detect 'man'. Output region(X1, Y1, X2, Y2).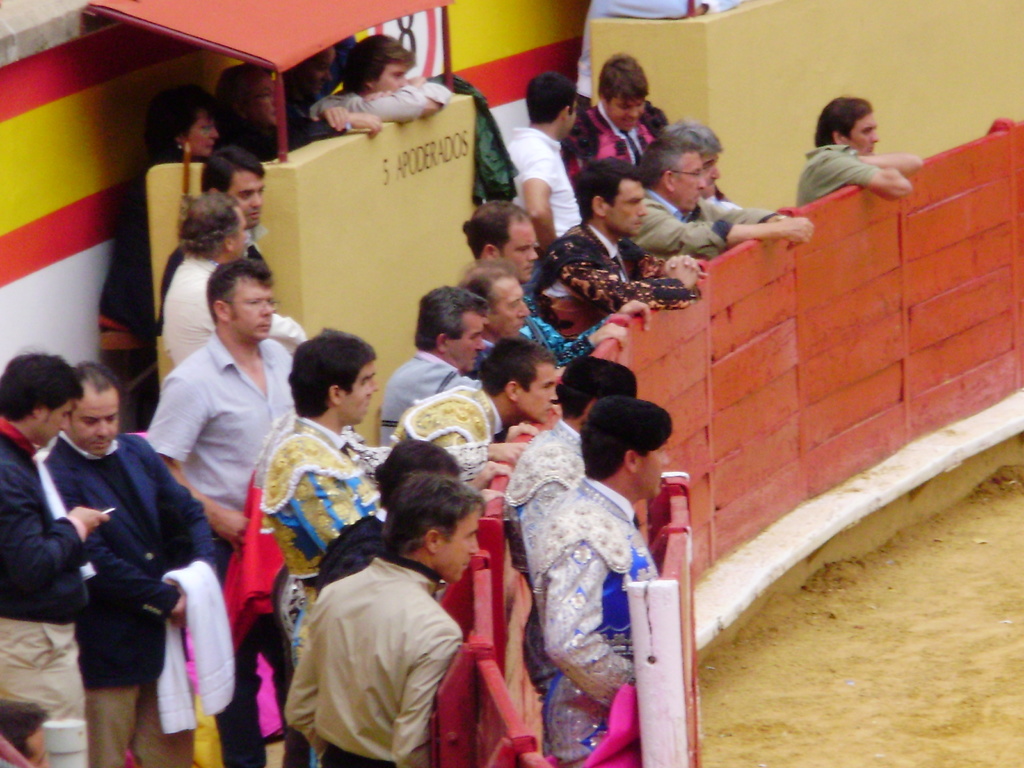
region(795, 92, 925, 209).
